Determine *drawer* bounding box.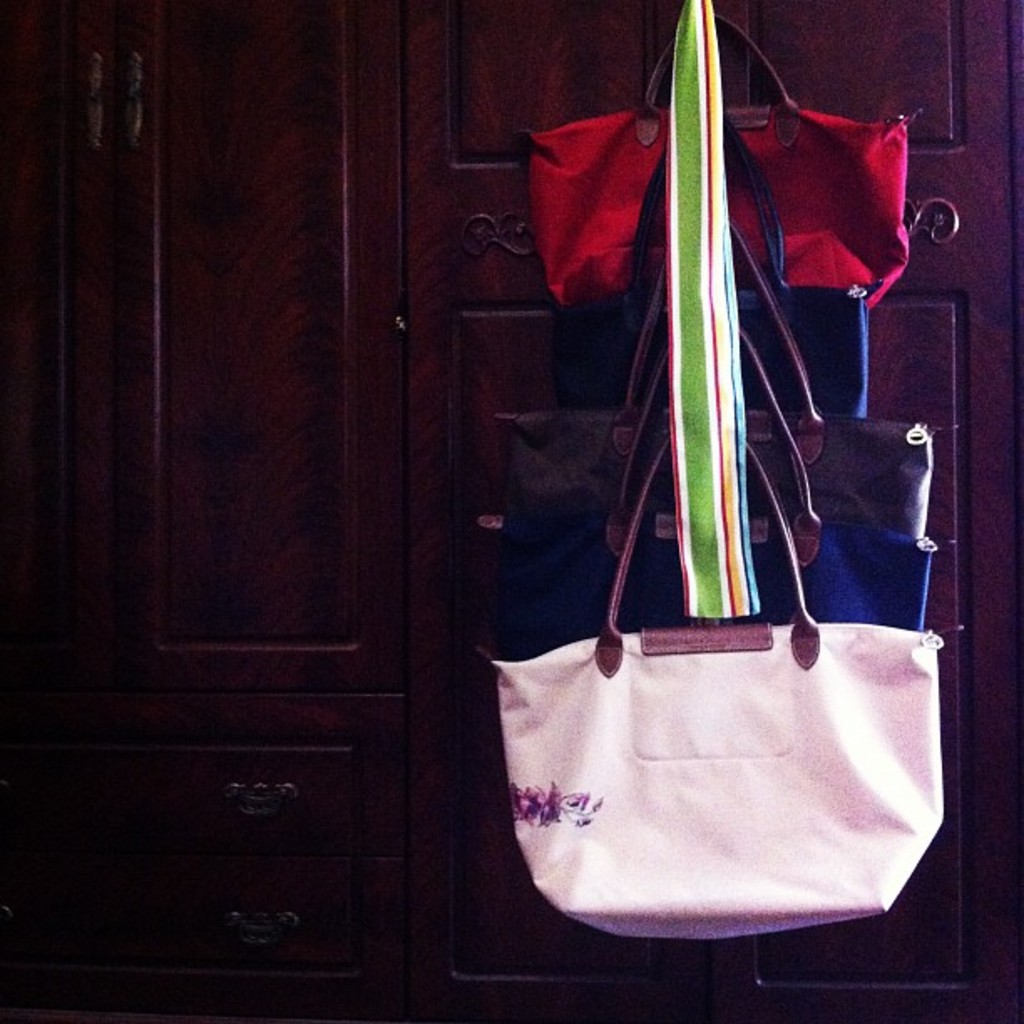
Determined: 8,694,402,860.
